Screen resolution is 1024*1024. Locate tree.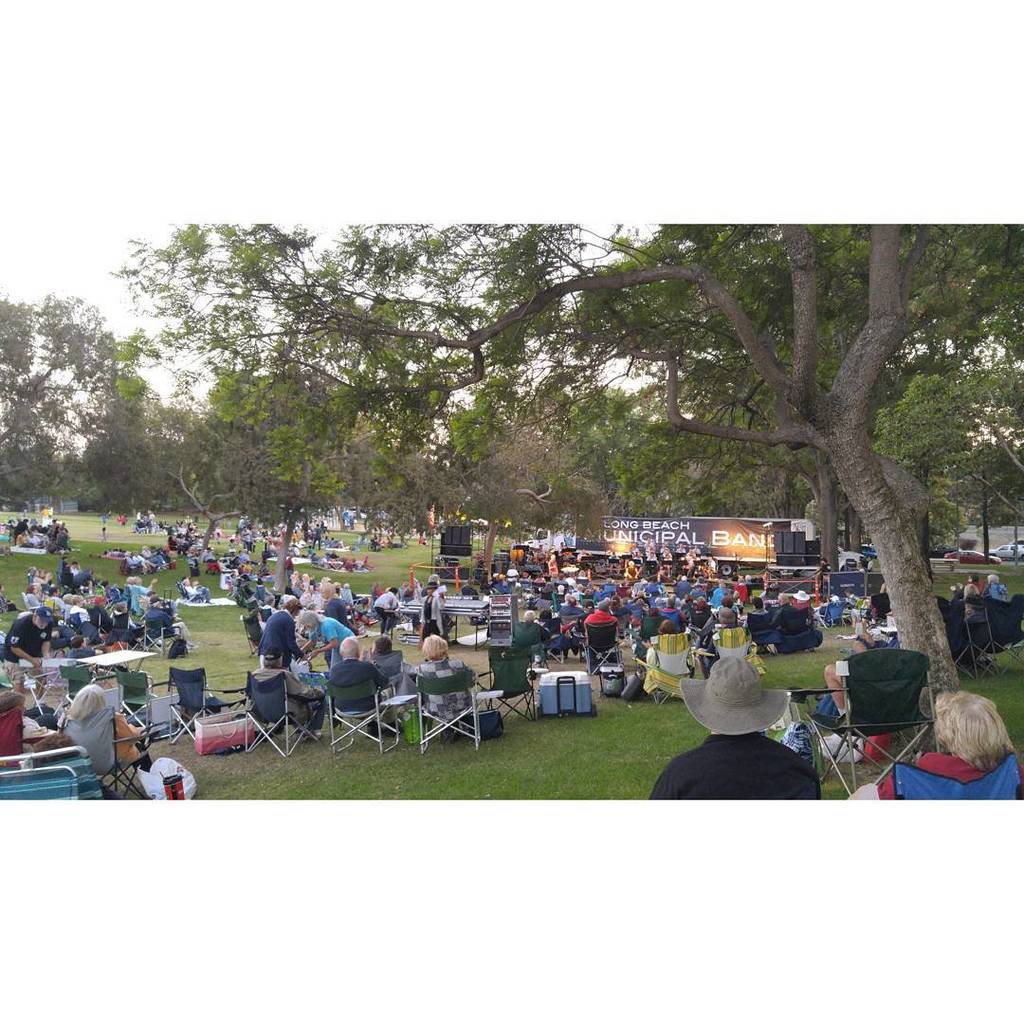
<region>0, 285, 197, 514</region>.
